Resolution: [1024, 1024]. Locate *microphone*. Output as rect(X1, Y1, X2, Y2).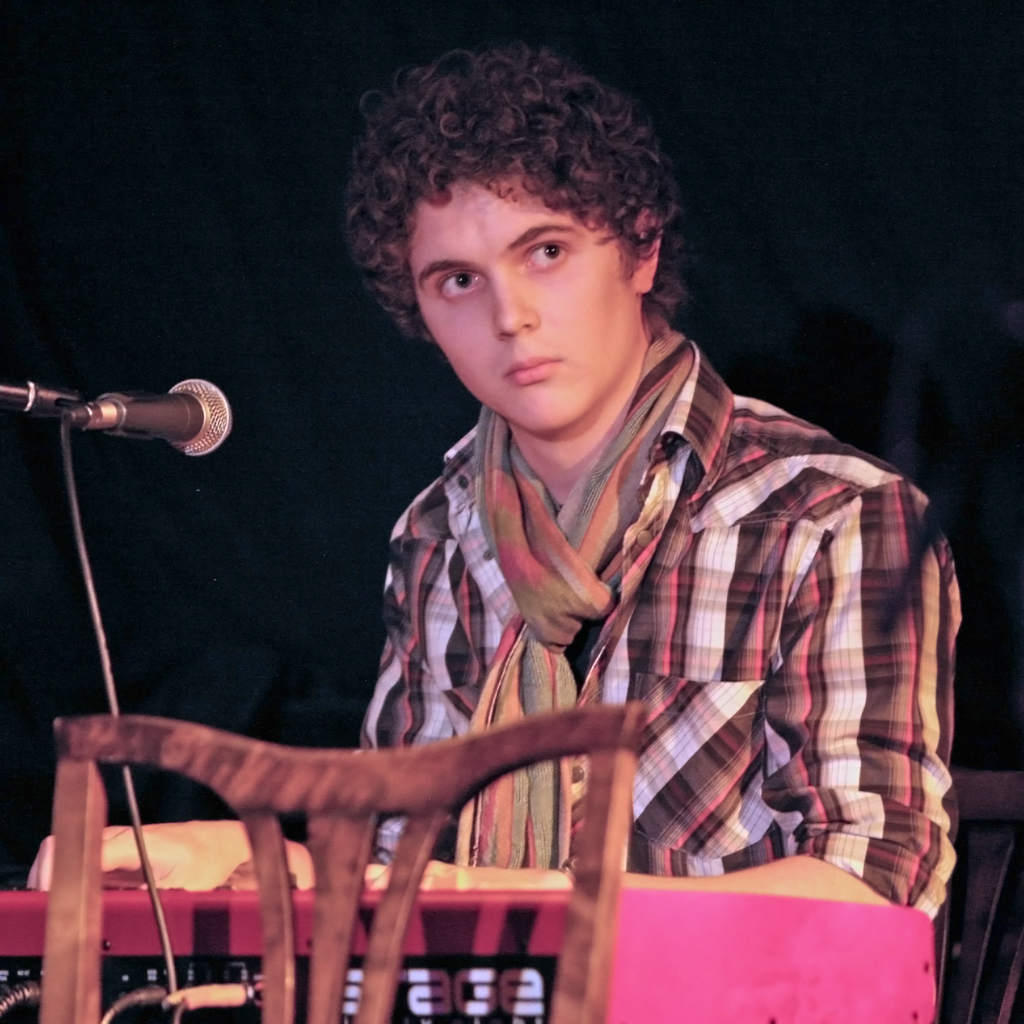
rect(65, 376, 231, 481).
